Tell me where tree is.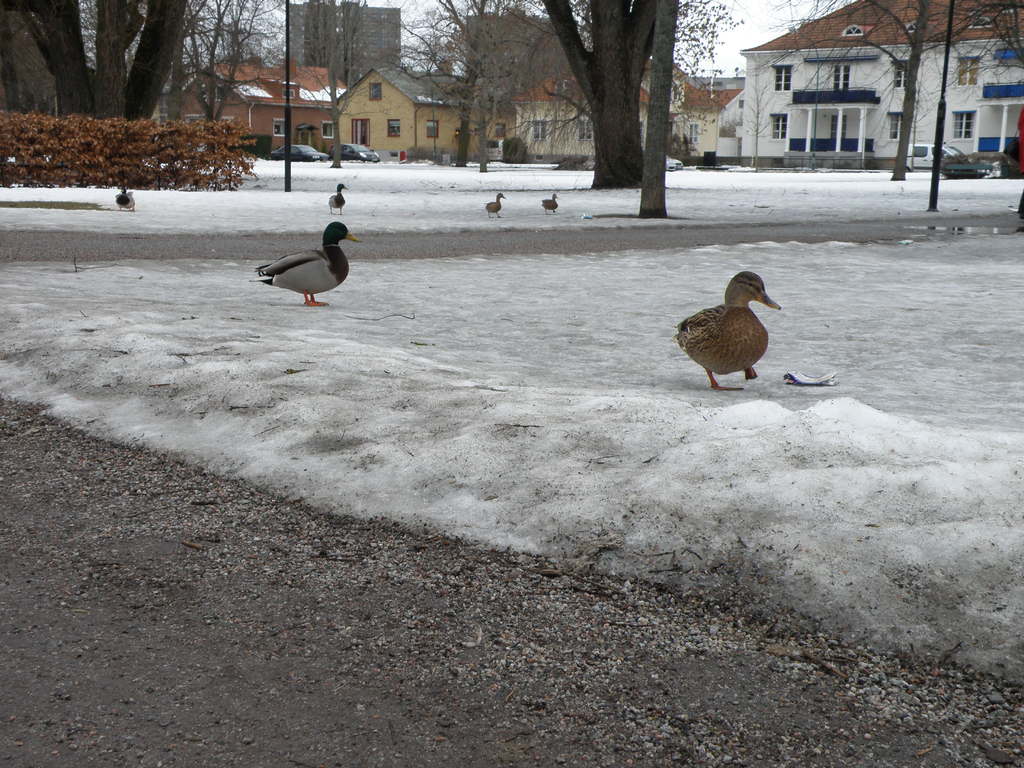
tree is at bbox=(0, 0, 186, 126).
